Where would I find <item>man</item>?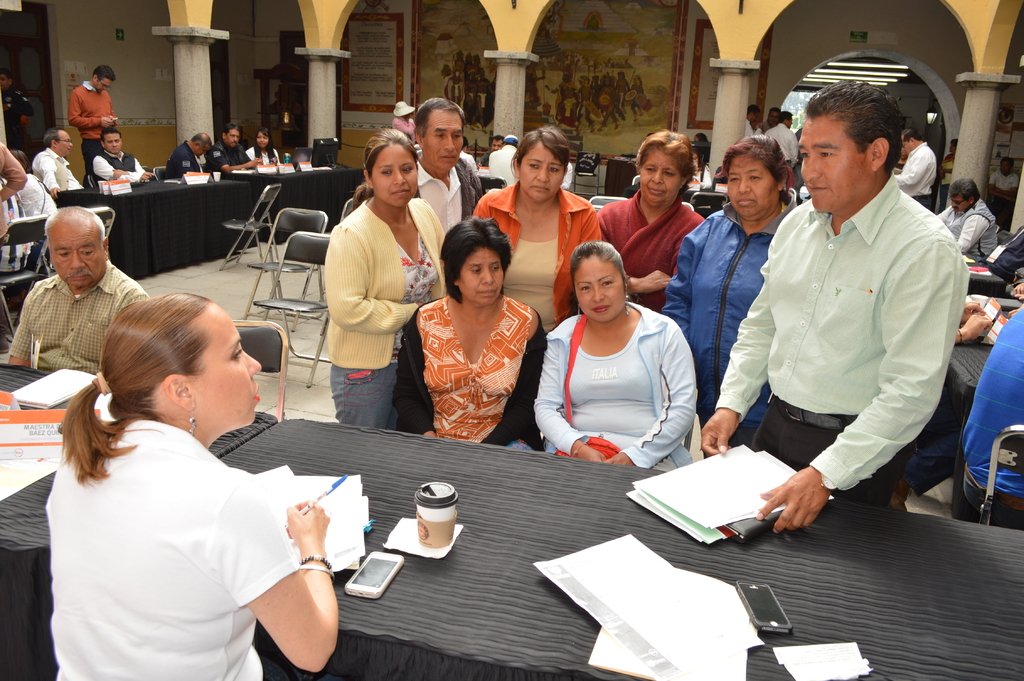
At 897:132:938:209.
